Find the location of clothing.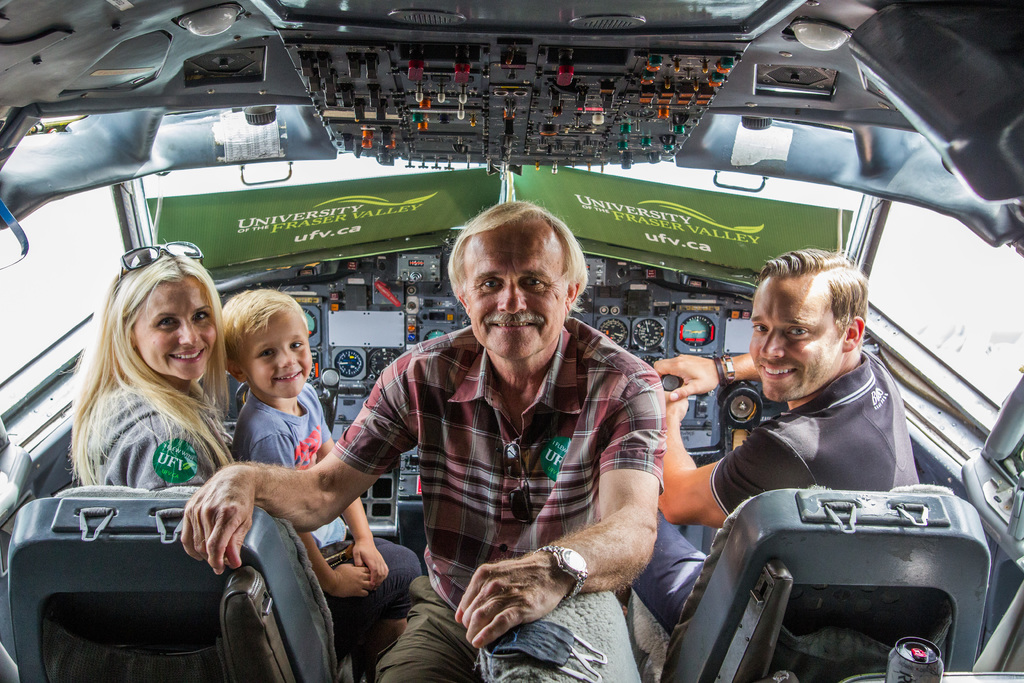
Location: Rect(228, 394, 428, 634).
